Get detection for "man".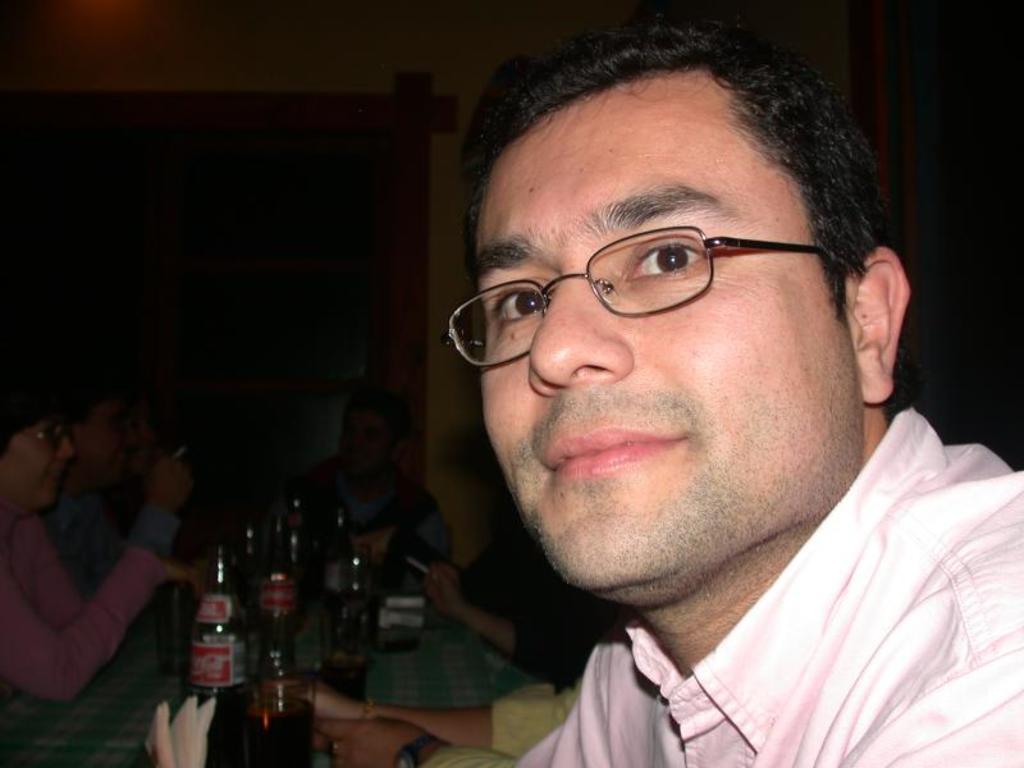
Detection: crop(312, 10, 1023, 767).
